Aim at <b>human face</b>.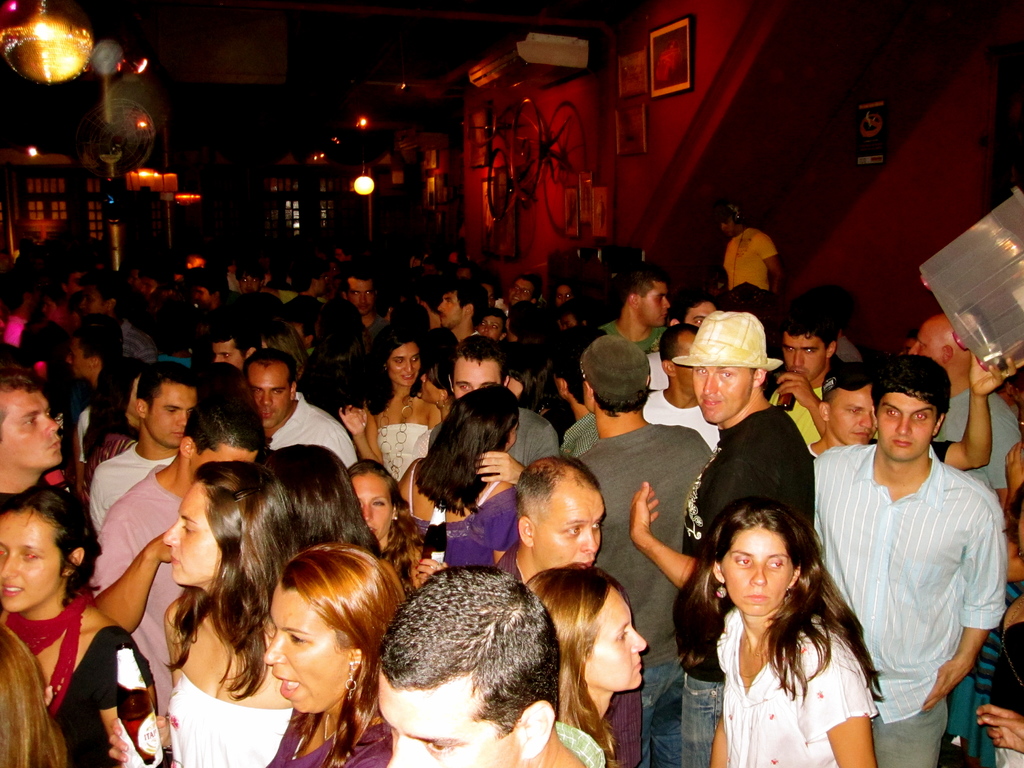
Aimed at bbox(828, 383, 872, 442).
